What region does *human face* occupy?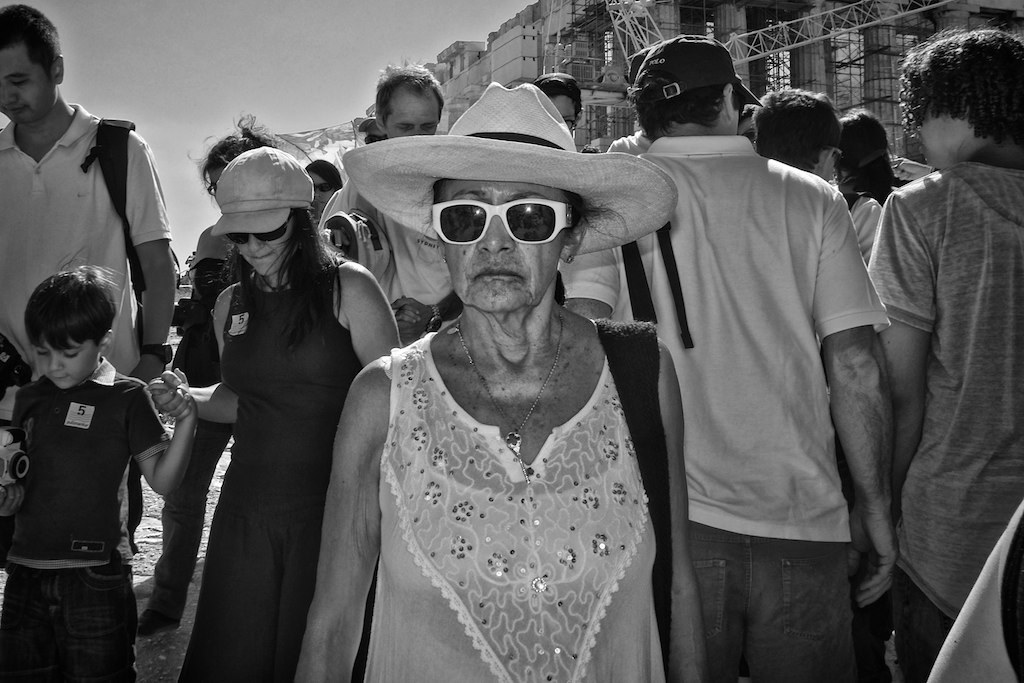
x1=0 y1=38 x2=56 y2=122.
